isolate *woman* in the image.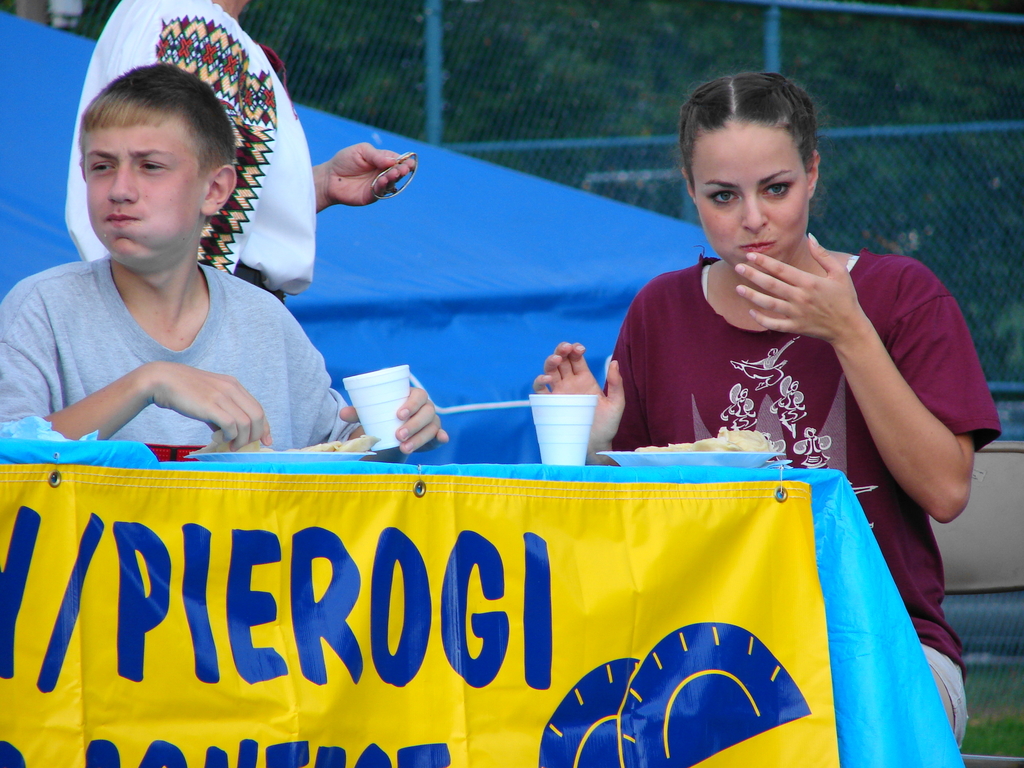
Isolated region: Rect(471, 67, 982, 689).
